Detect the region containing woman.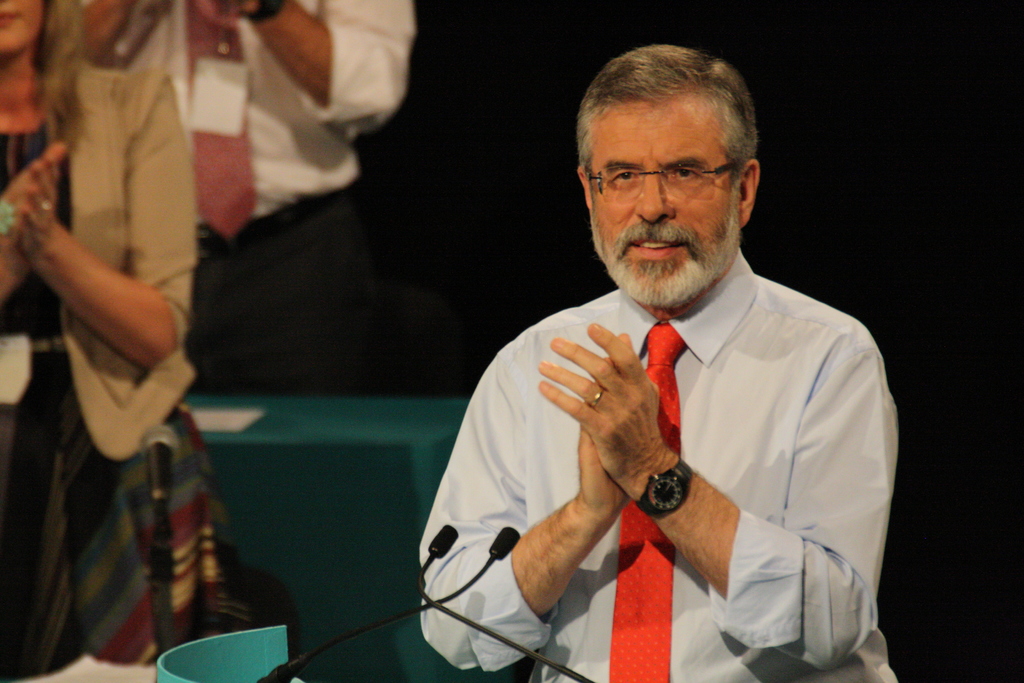
select_region(0, 0, 193, 677).
